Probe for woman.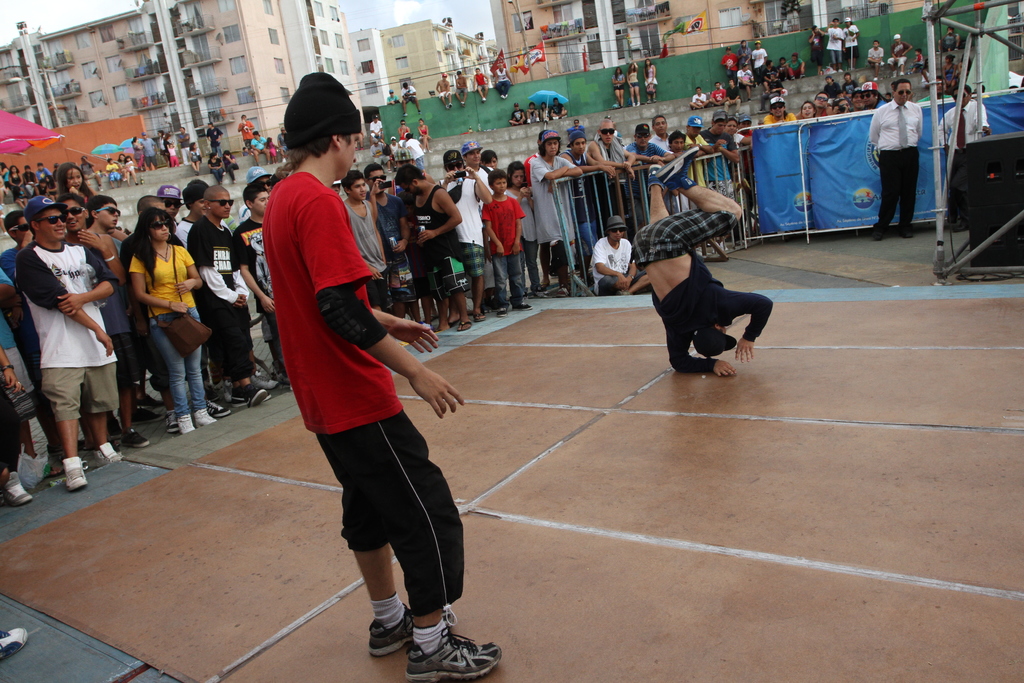
Probe result: crop(799, 100, 817, 120).
